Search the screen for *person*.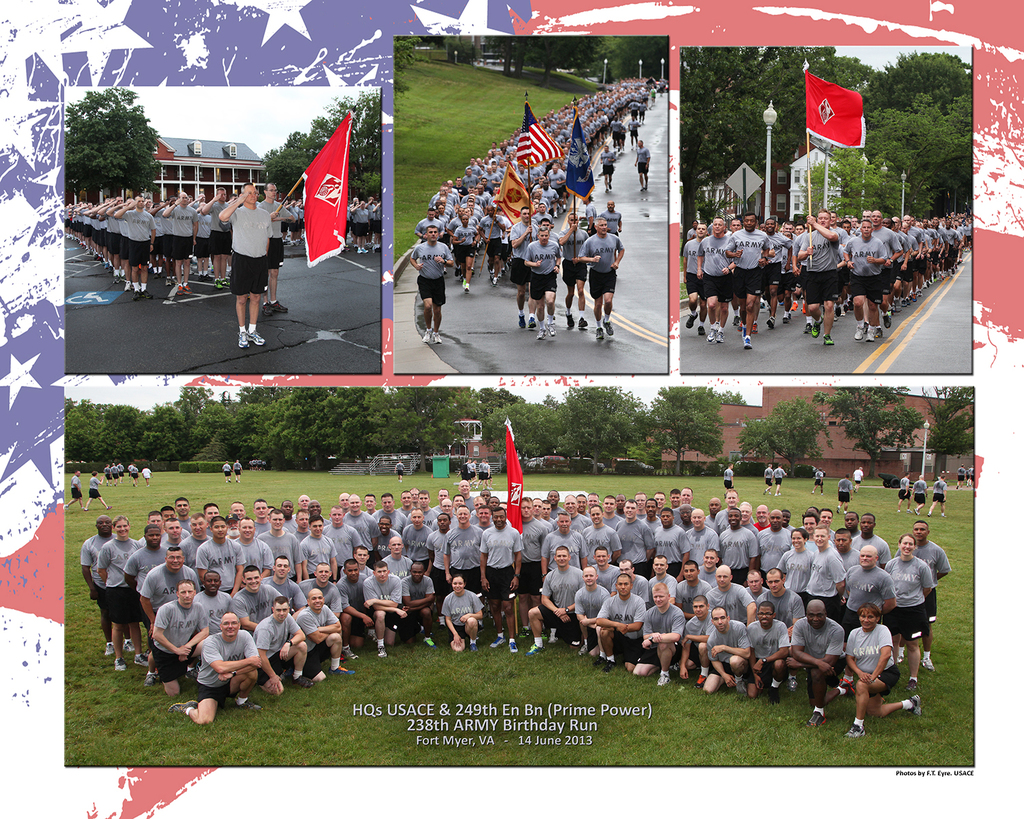
Found at Rect(86, 469, 114, 515).
